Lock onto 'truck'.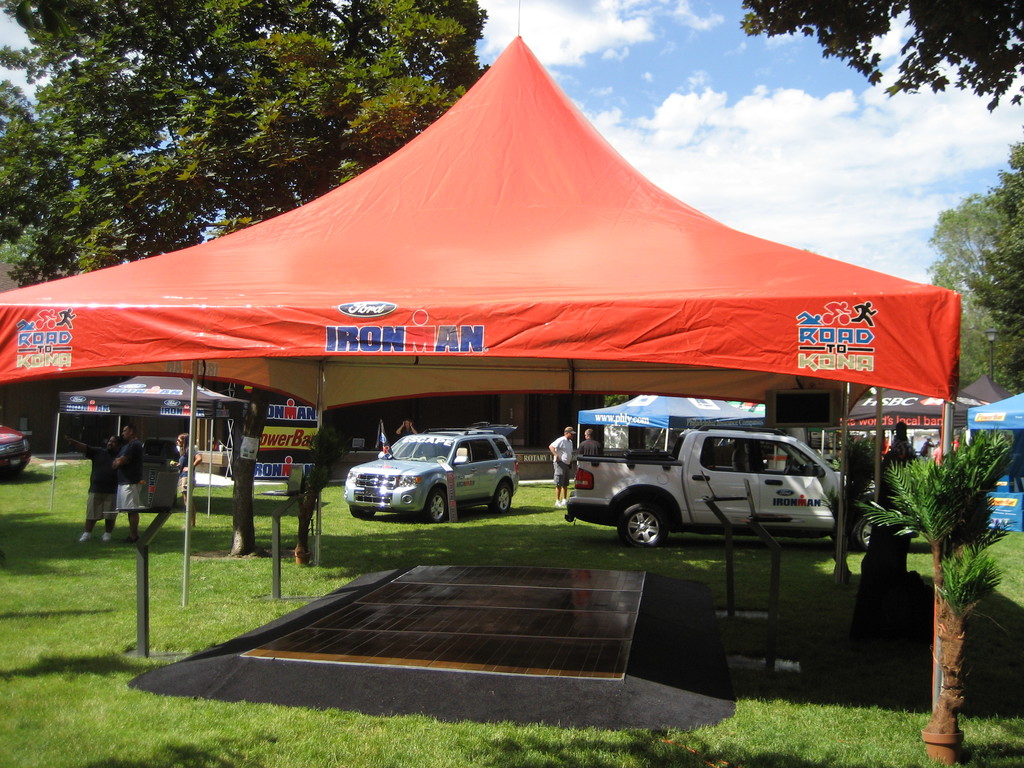
Locked: x1=540 y1=407 x2=844 y2=556.
